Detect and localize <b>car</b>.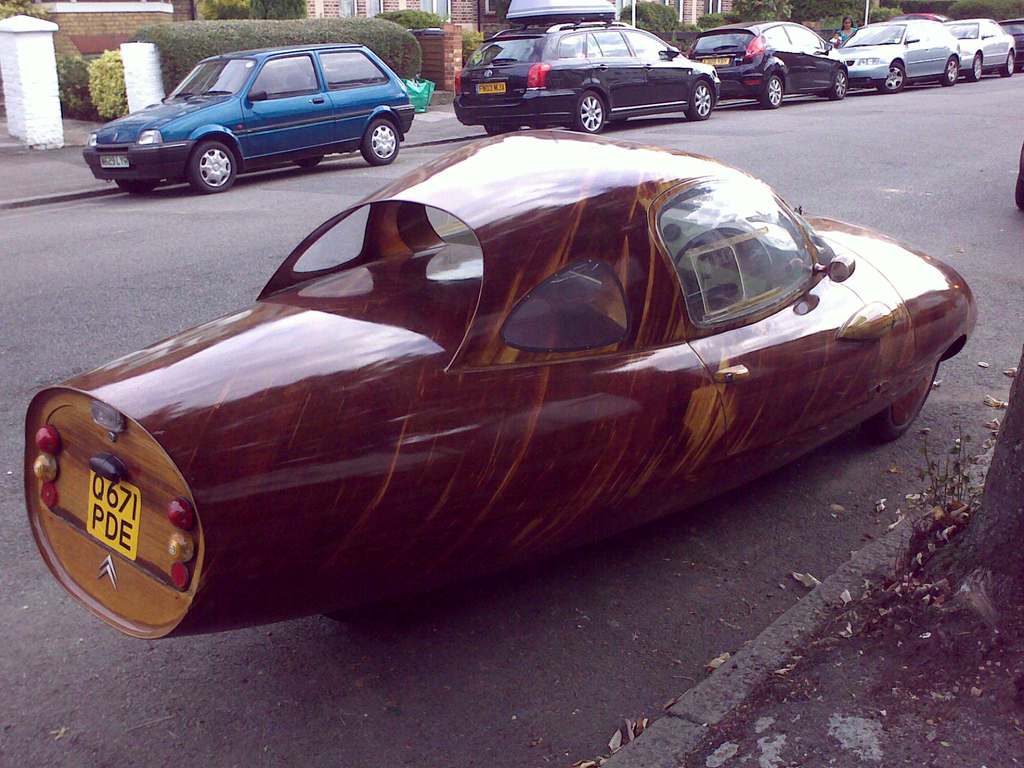
Localized at left=943, top=13, right=1017, bottom=85.
